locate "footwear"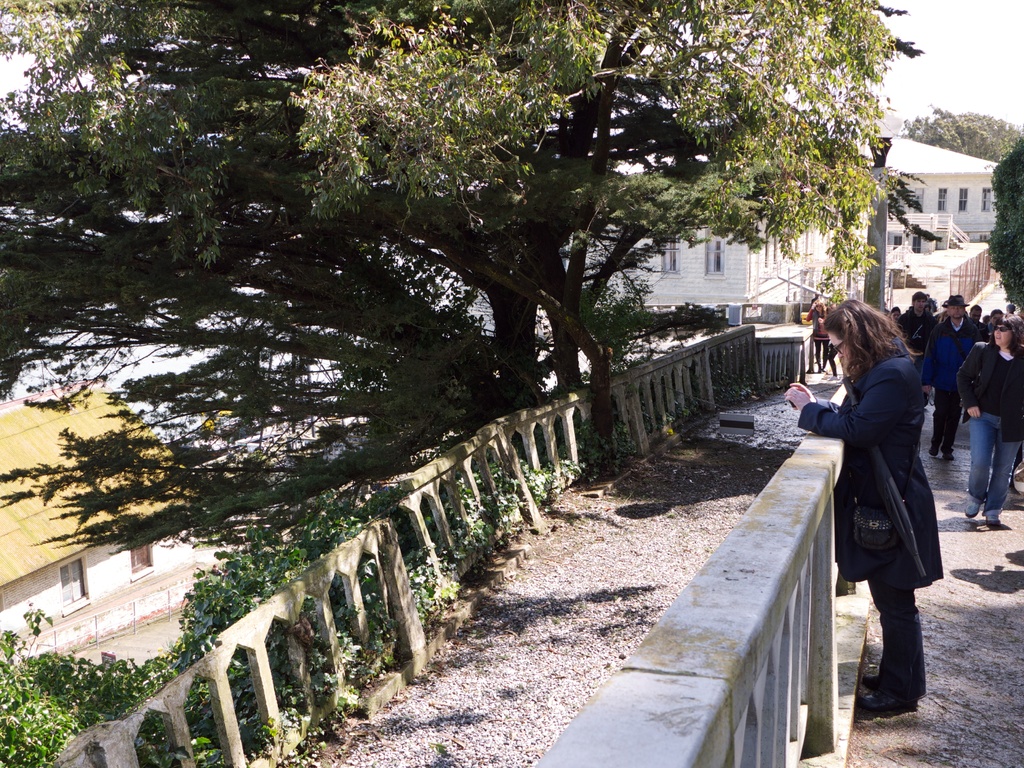
{"left": 944, "top": 447, "right": 959, "bottom": 461}
